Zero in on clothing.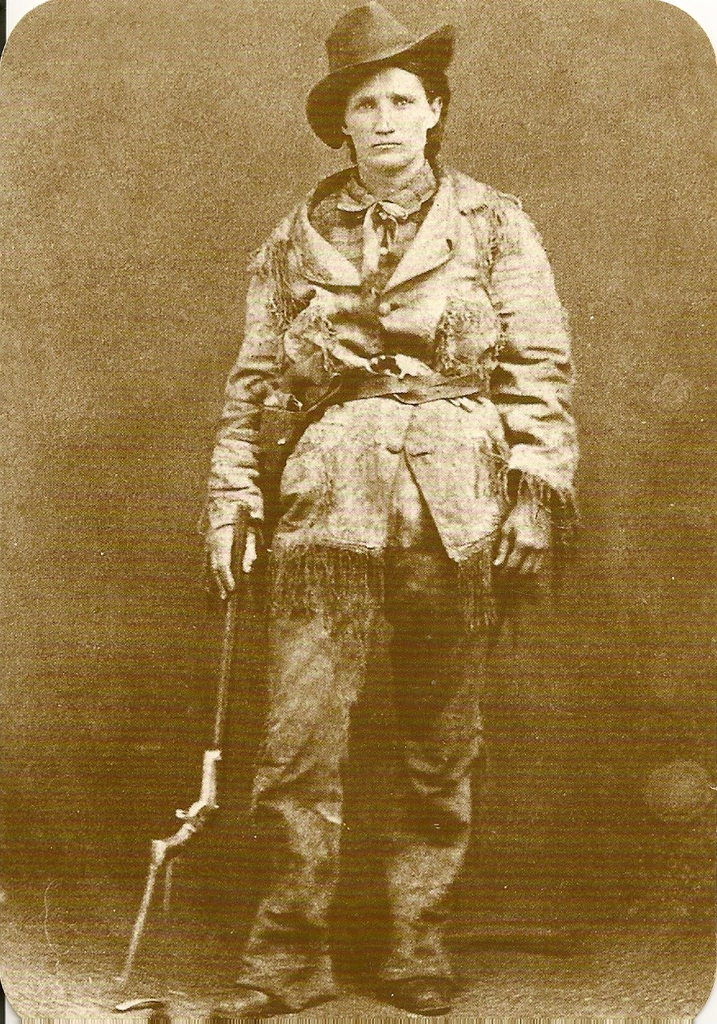
Zeroed in: Rect(199, 160, 595, 1016).
